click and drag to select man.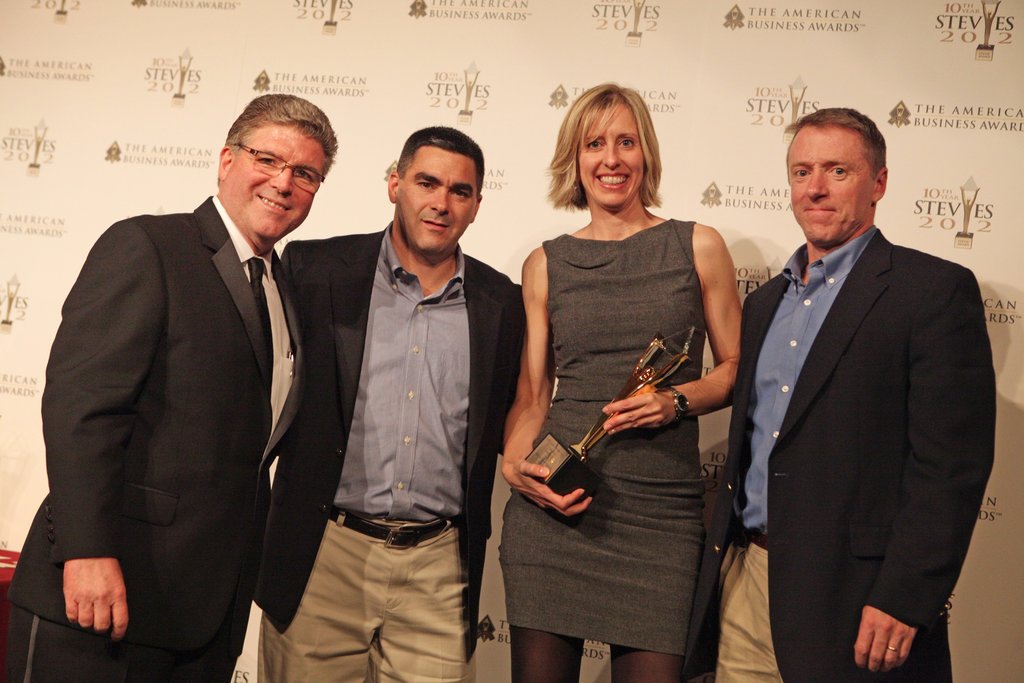
Selection: region(3, 95, 339, 682).
